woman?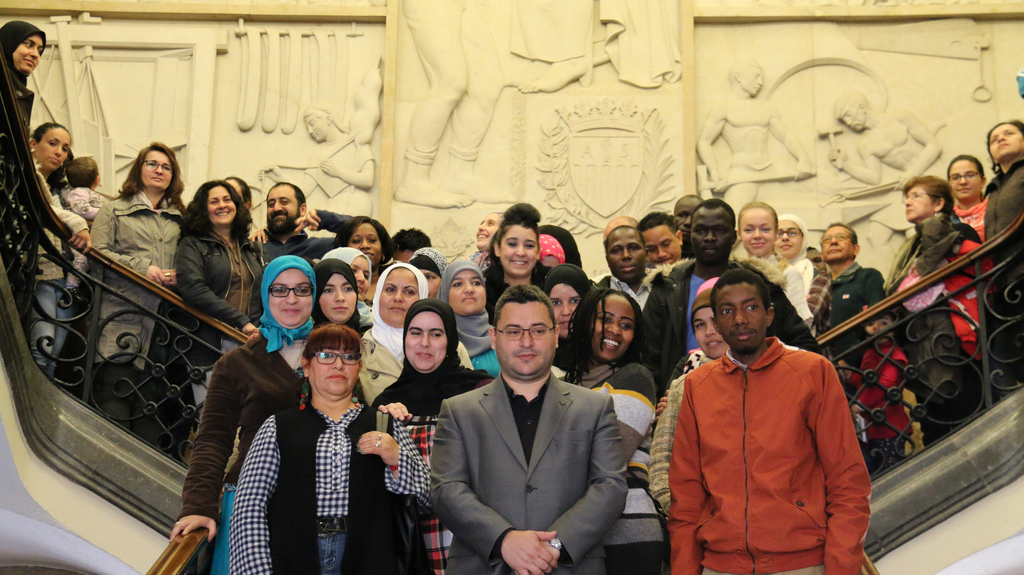
region(430, 258, 510, 378)
